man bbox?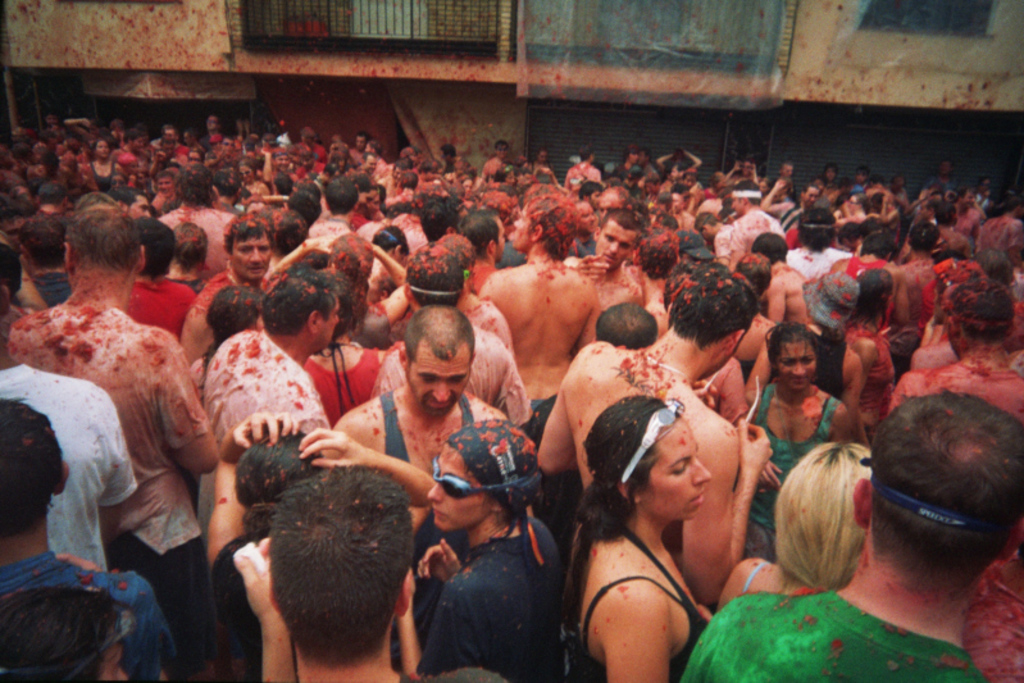
crop(306, 176, 359, 246)
